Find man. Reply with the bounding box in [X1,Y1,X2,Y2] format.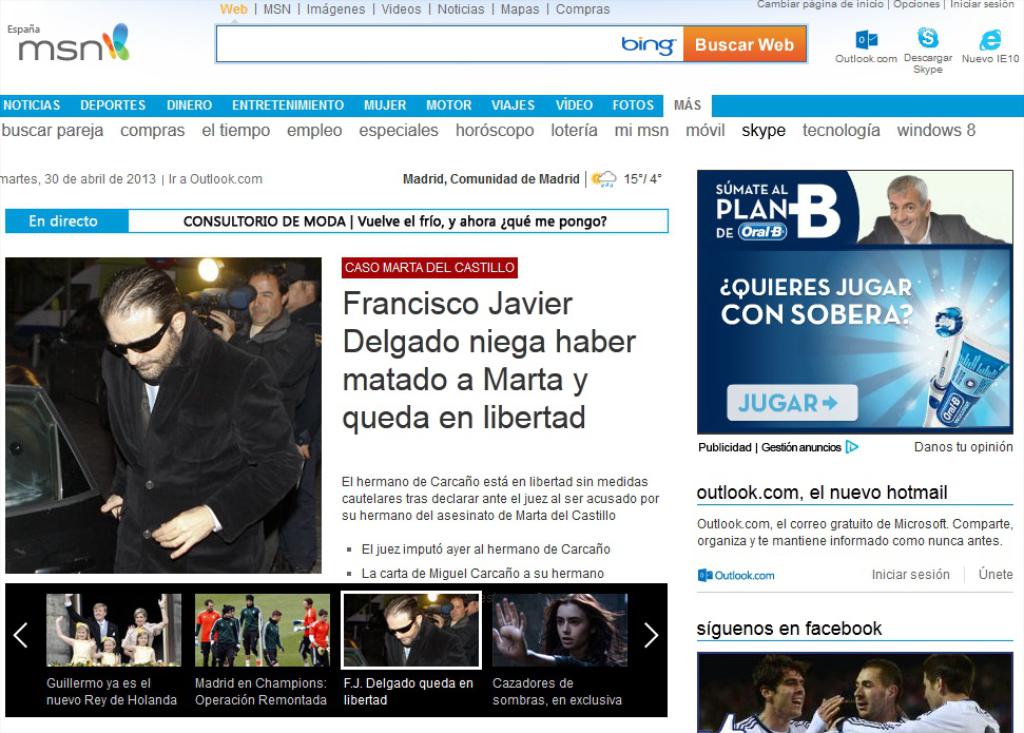
[424,593,478,666].
